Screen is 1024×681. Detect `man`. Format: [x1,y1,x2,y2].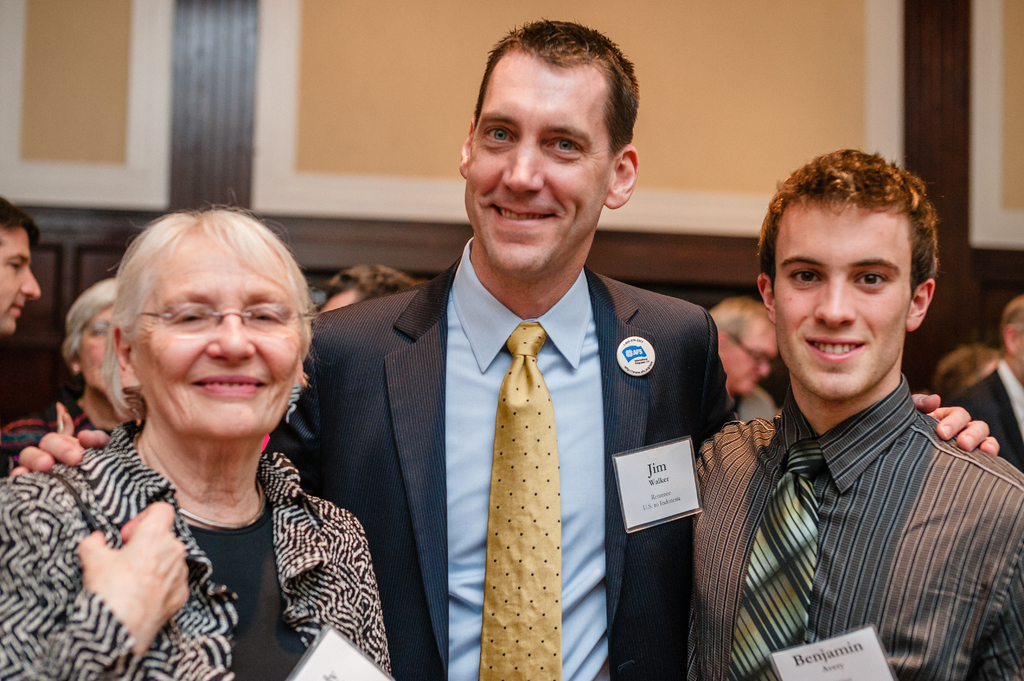
[697,170,1023,680].
